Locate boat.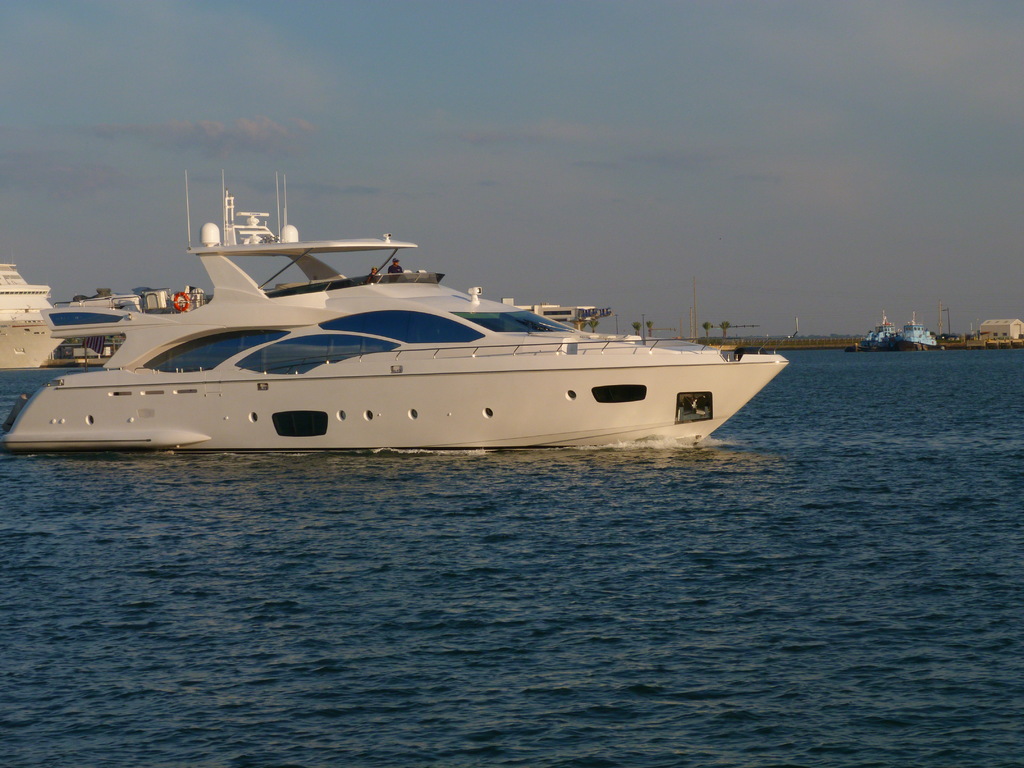
Bounding box: box(0, 164, 788, 454).
